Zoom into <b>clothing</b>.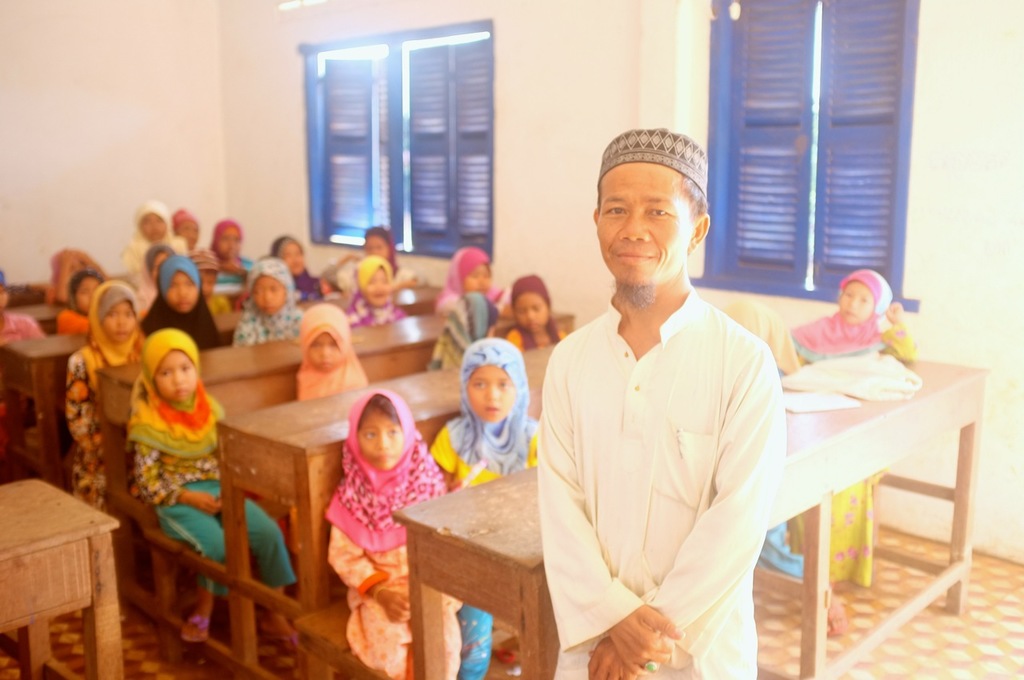
Zoom target: (x1=178, y1=202, x2=202, y2=254).
